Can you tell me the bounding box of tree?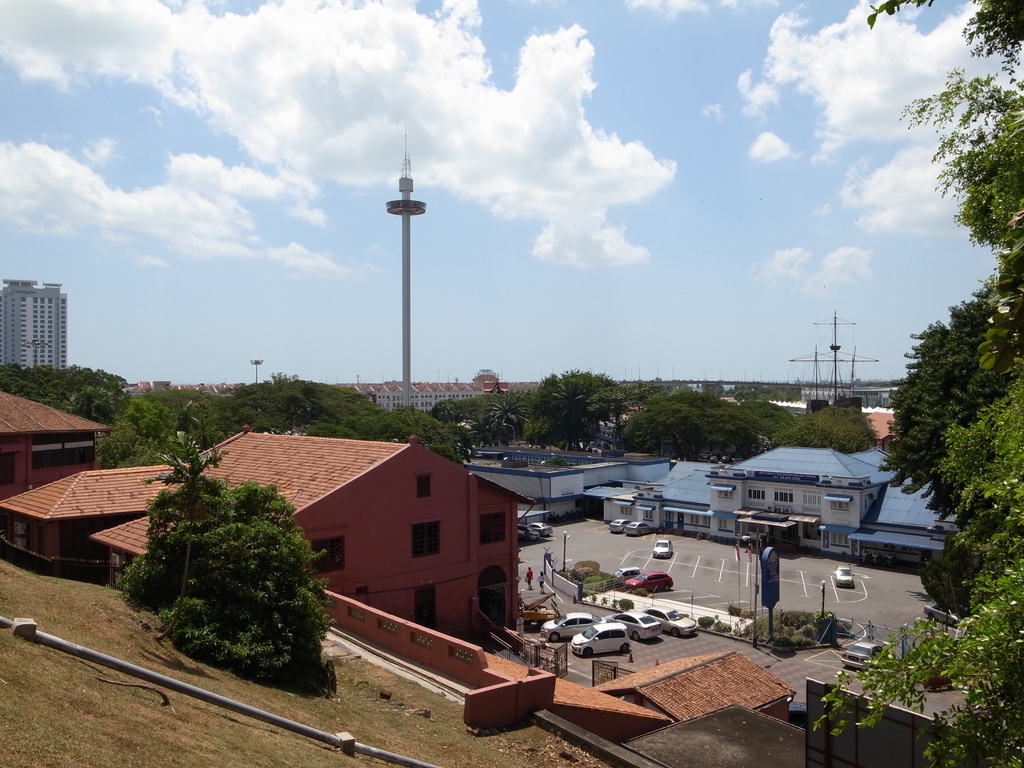
x1=112, y1=476, x2=337, y2=701.
